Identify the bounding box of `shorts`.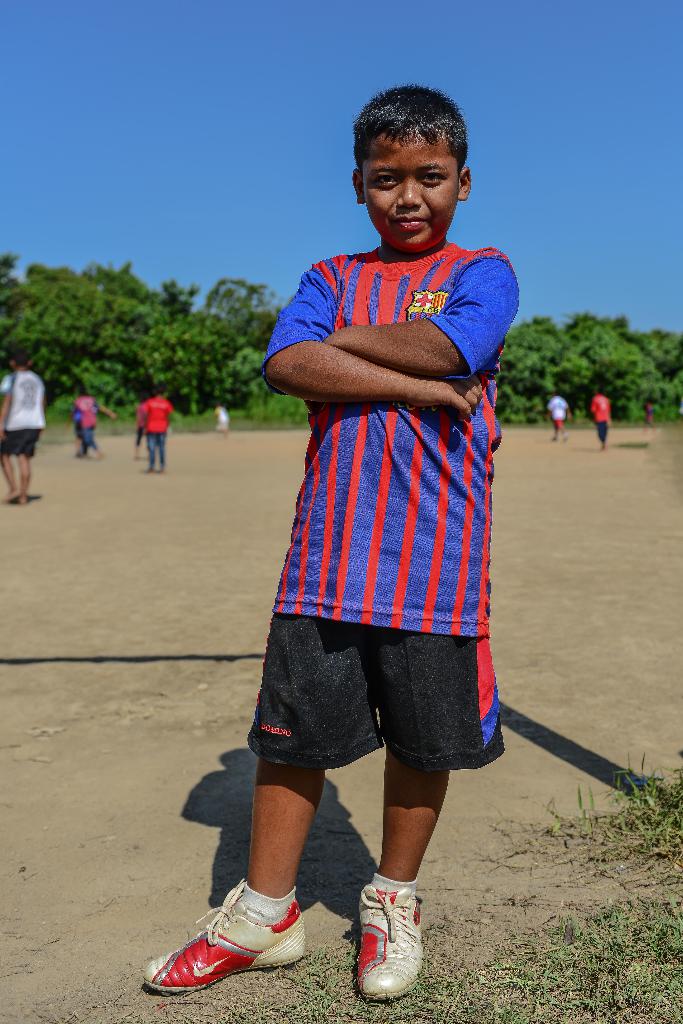
[256,626,502,741].
